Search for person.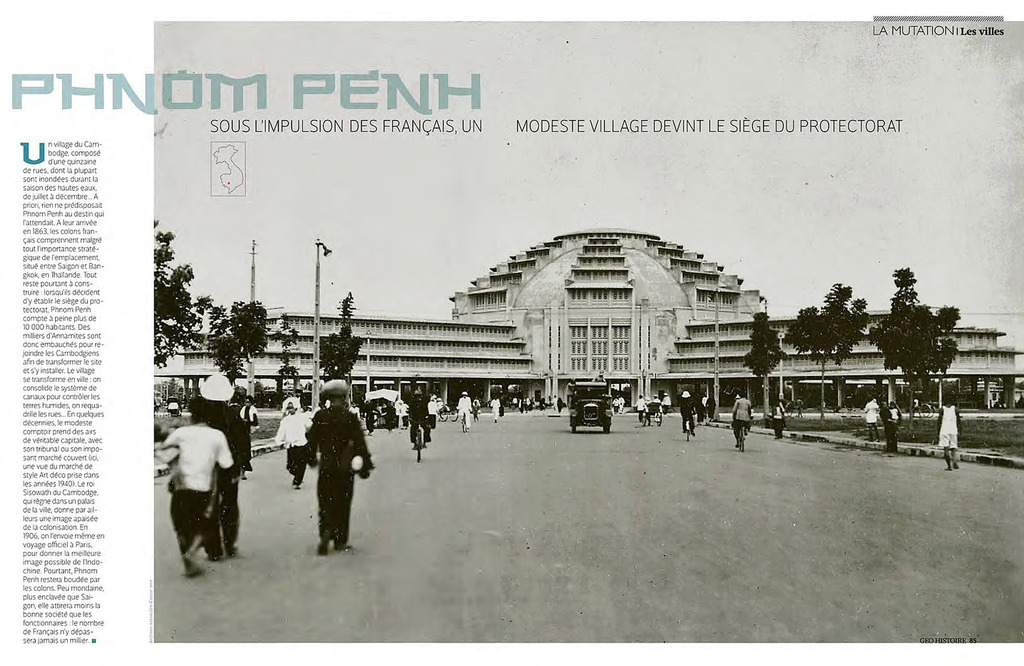
Found at 732, 393, 750, 447.
